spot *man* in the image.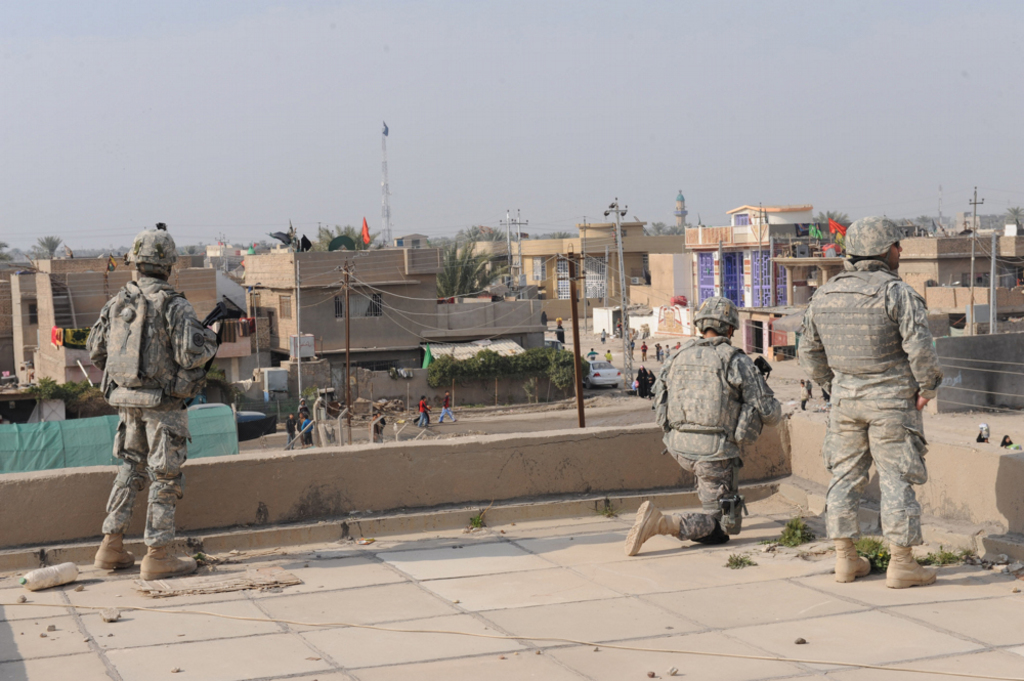
*man* found at [left=371, top=410, right=386, bottom=443].
